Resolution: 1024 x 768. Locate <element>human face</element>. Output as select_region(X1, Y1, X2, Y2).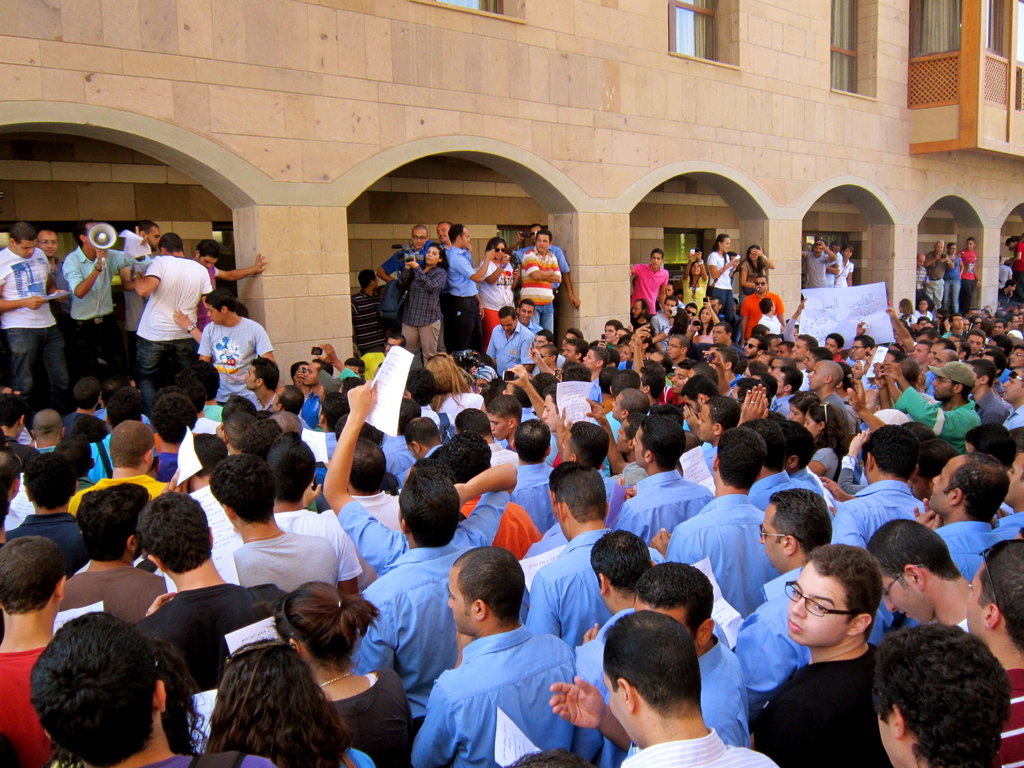
select_region(757, 504, 787, 569).
